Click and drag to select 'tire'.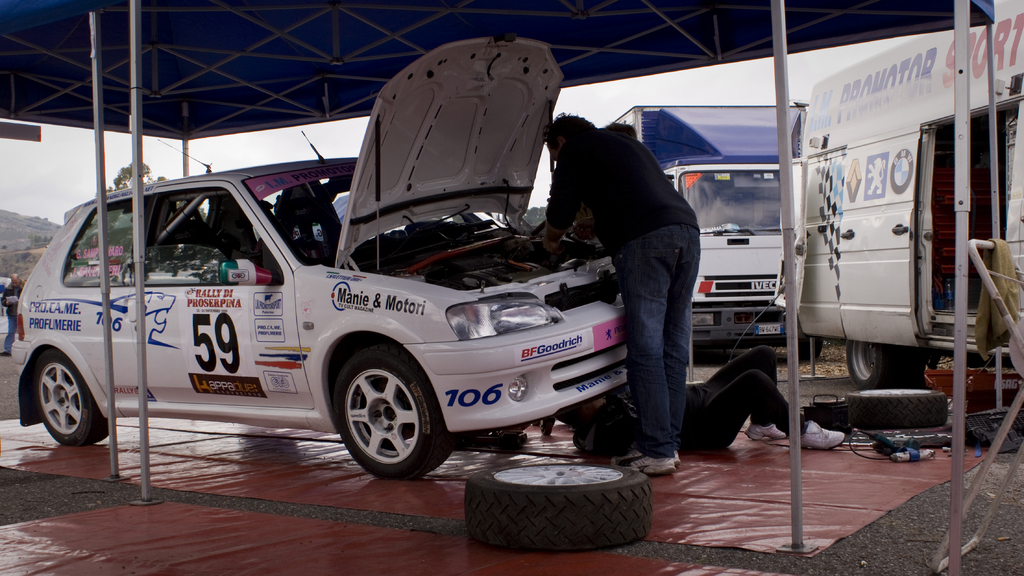
Selection: select_region(328, 339, 432, 482).
